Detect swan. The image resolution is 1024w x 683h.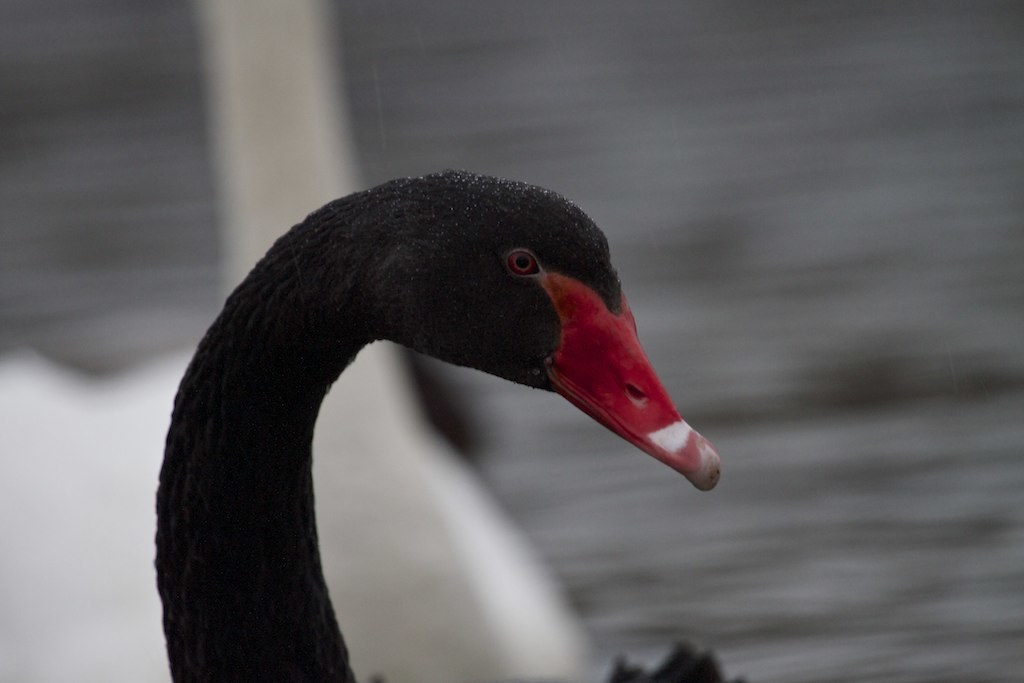
[x1=168, y1=171, x2=764, y2=662].
